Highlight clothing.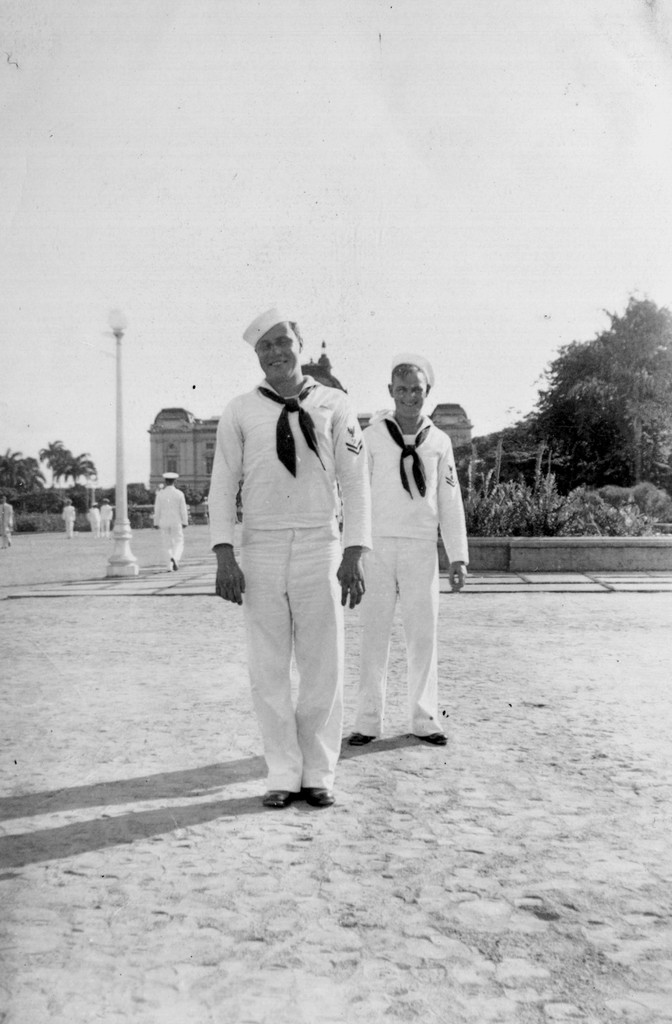
Highlighted region: 152/489/189/568.
